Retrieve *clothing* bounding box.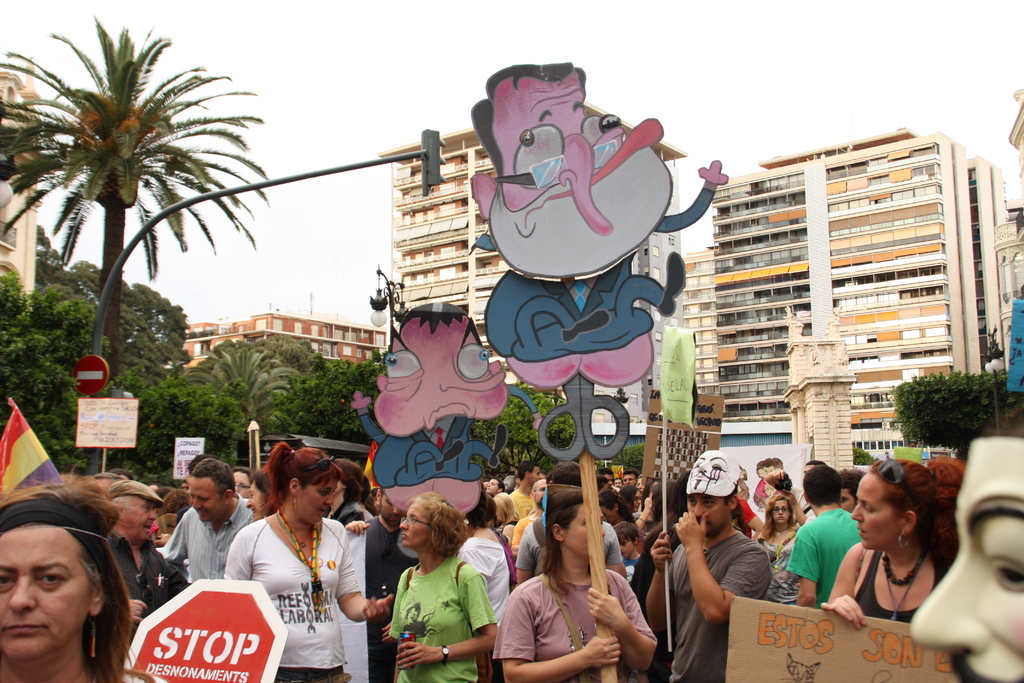
Bounding box: (157, 506, 260, 585).
